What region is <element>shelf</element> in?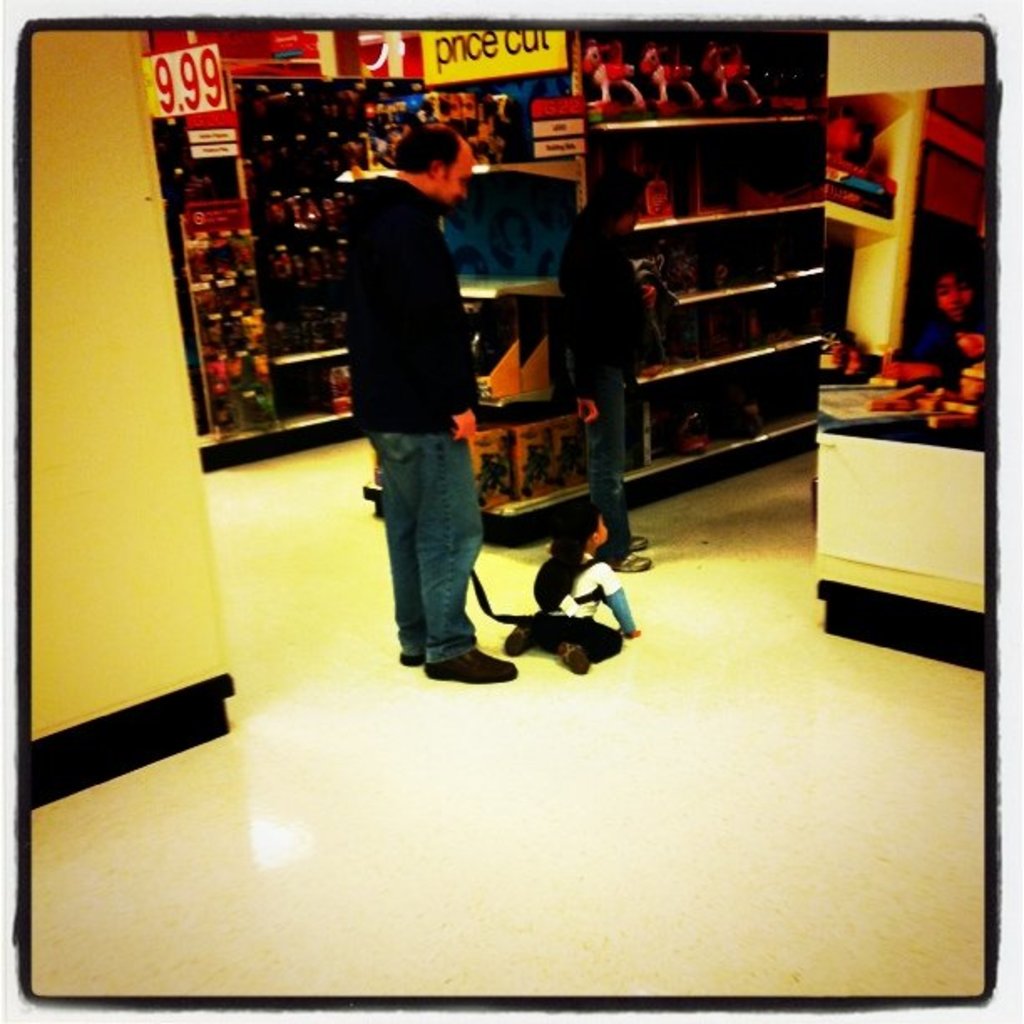
box(646, 276, 830, 376).
